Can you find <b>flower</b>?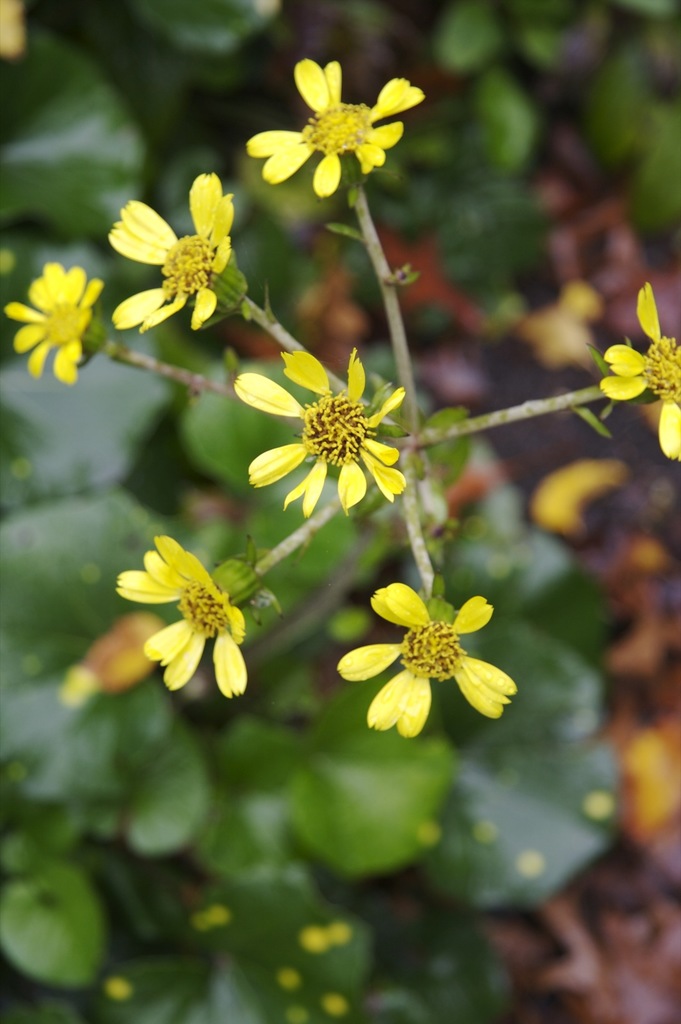
Yes, bounding box: {"x1": 244, "y1": 56, "x2": 419, "y2": 196}.
